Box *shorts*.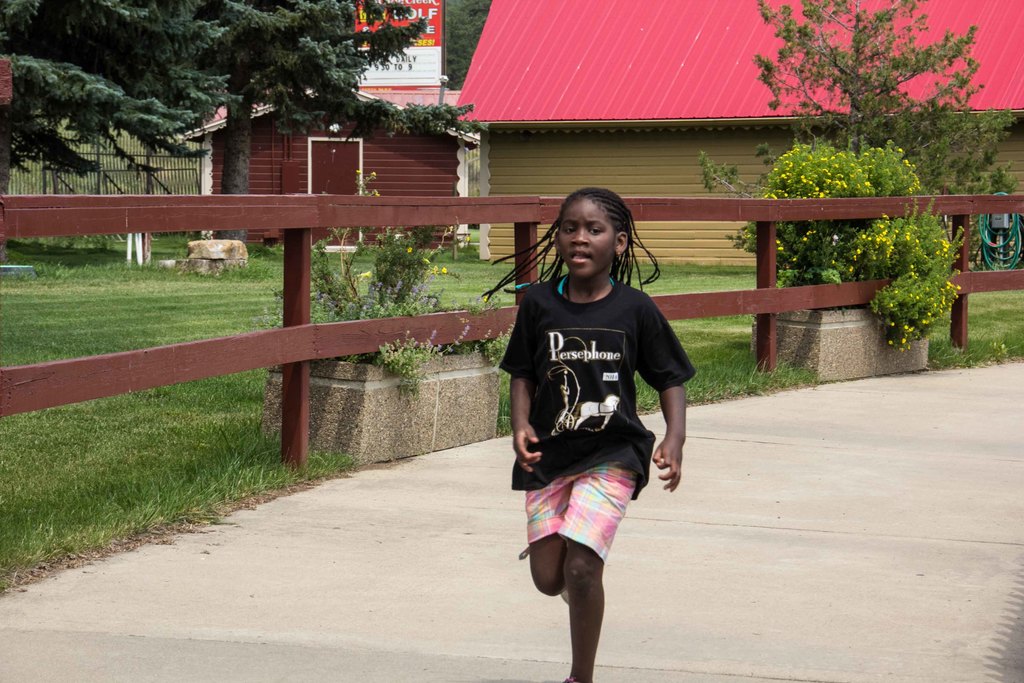
(x1=518, y1=461, x2=637, y2=566).
